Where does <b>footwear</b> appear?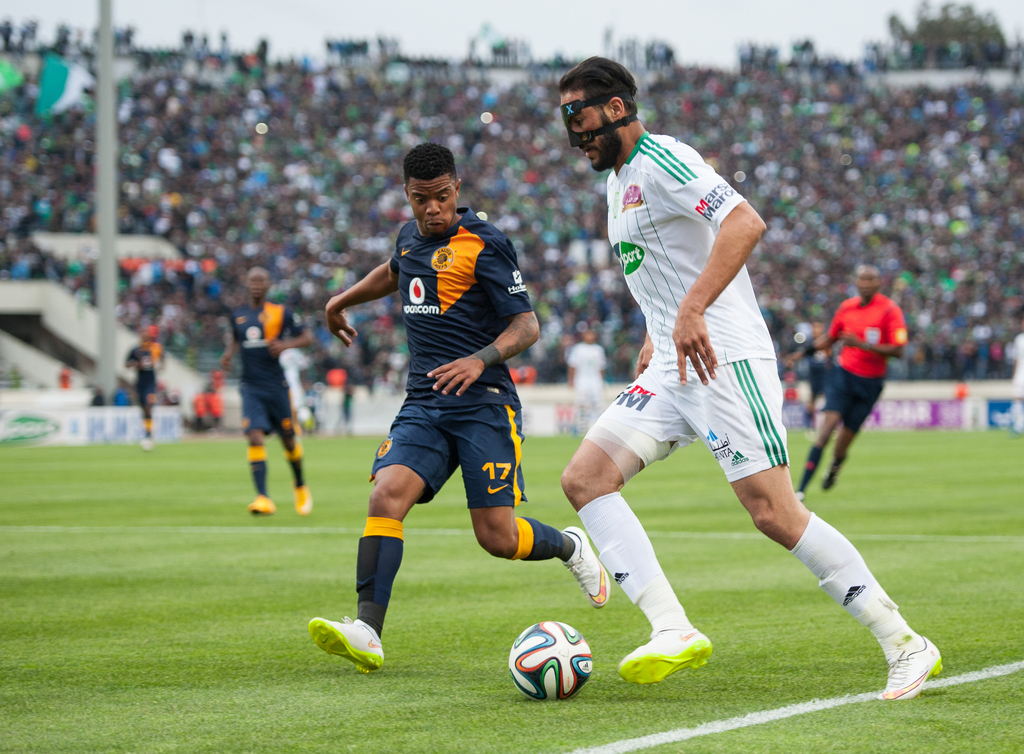
Appears at box(618, 642, 710, 686).
